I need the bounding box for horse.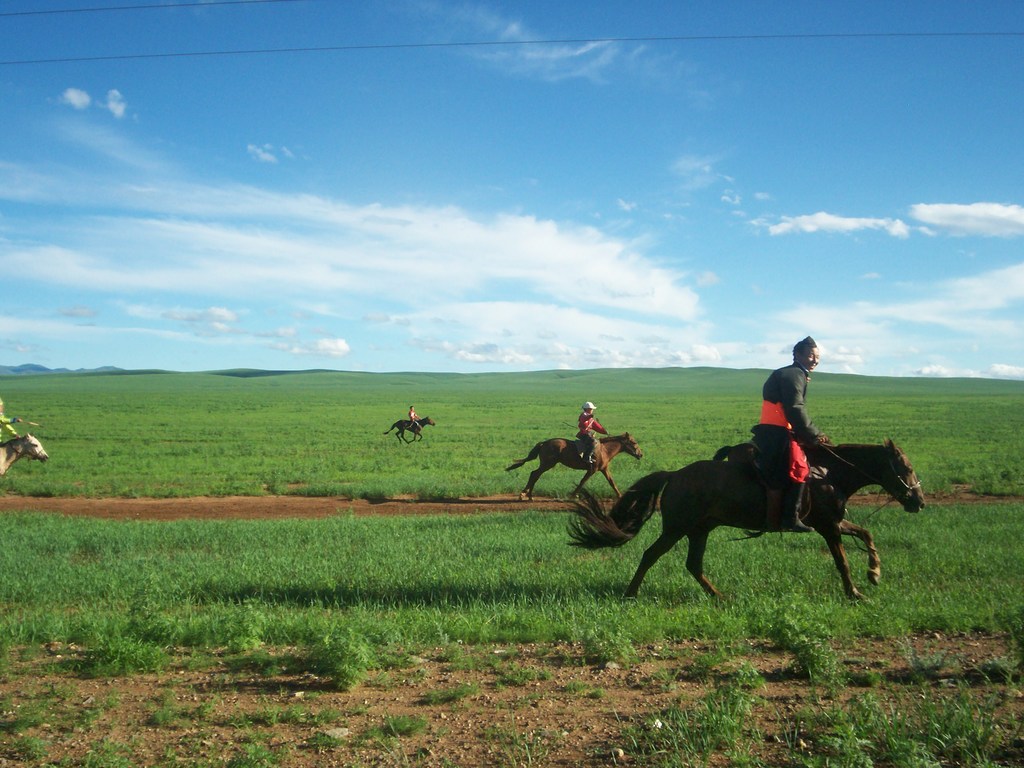
Here it is: box=[0, 432, 51, 478].
